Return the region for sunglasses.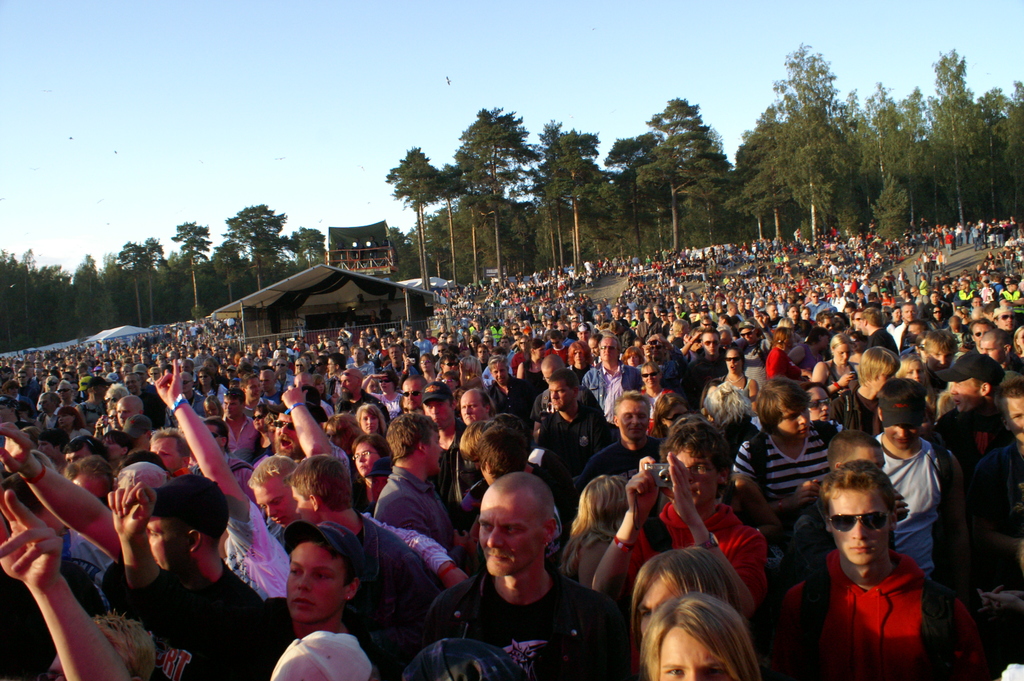
pyautogui.locateOnScreen(639, 370, 660, 382).
